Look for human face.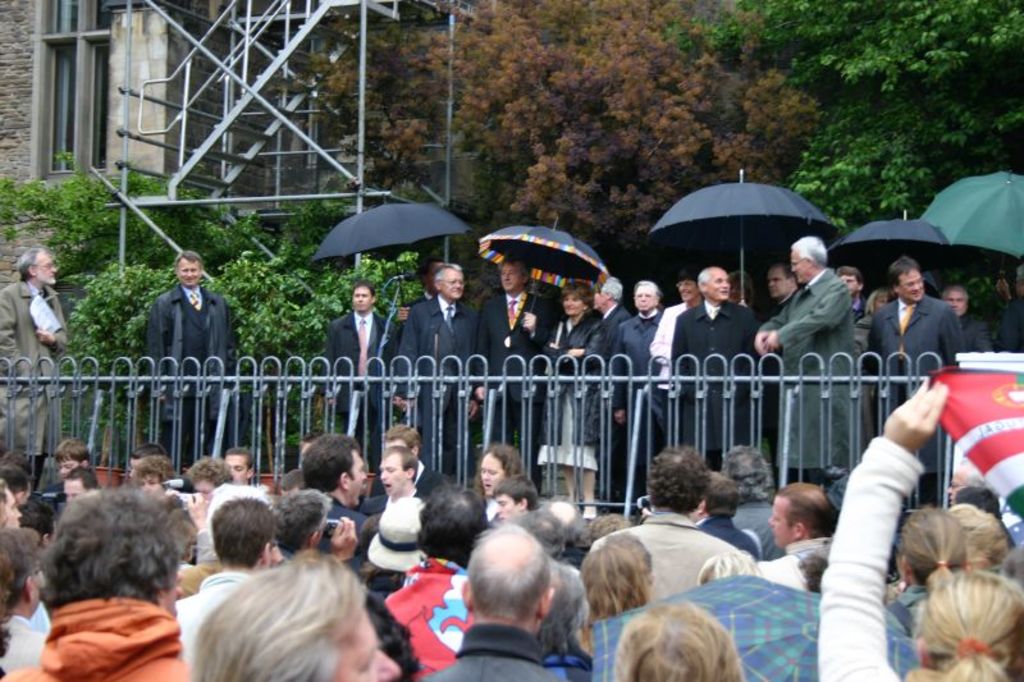
Found: l=60, t=477, r=82, b=504.
